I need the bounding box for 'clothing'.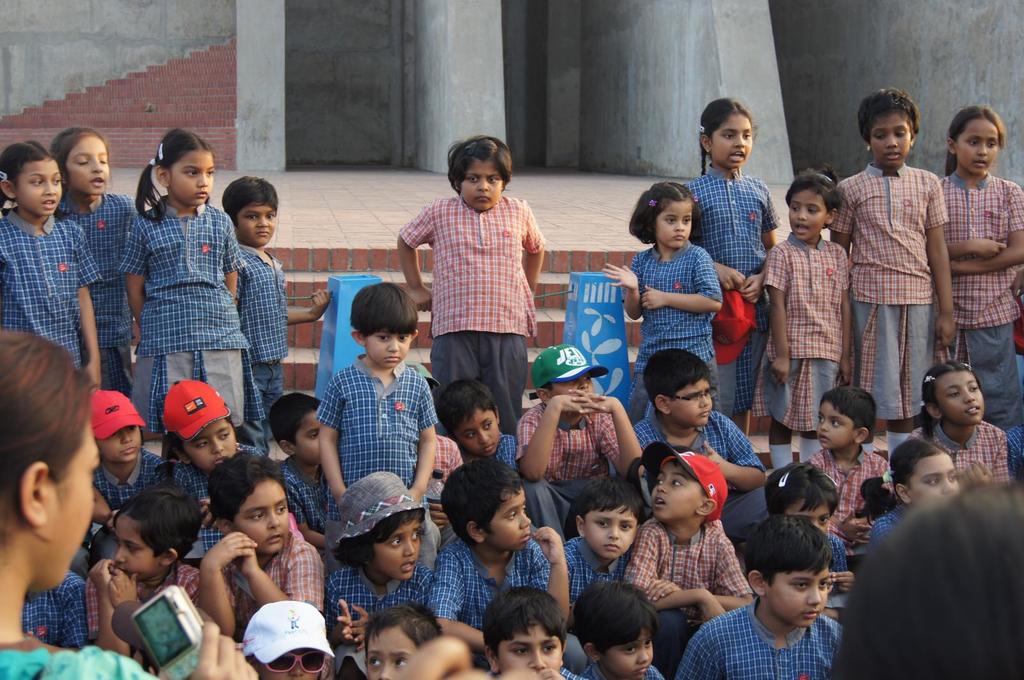
Here it is: (x1=0, y1=204, x2=102, y2=373).
